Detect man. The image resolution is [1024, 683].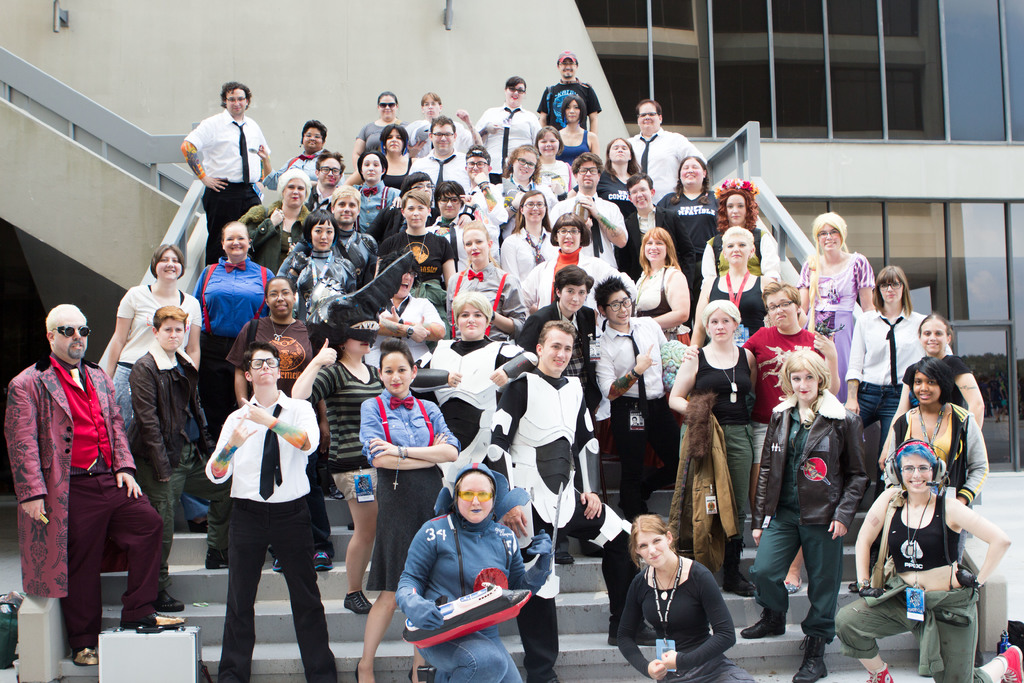
detection(126, 306, 230, 611).
